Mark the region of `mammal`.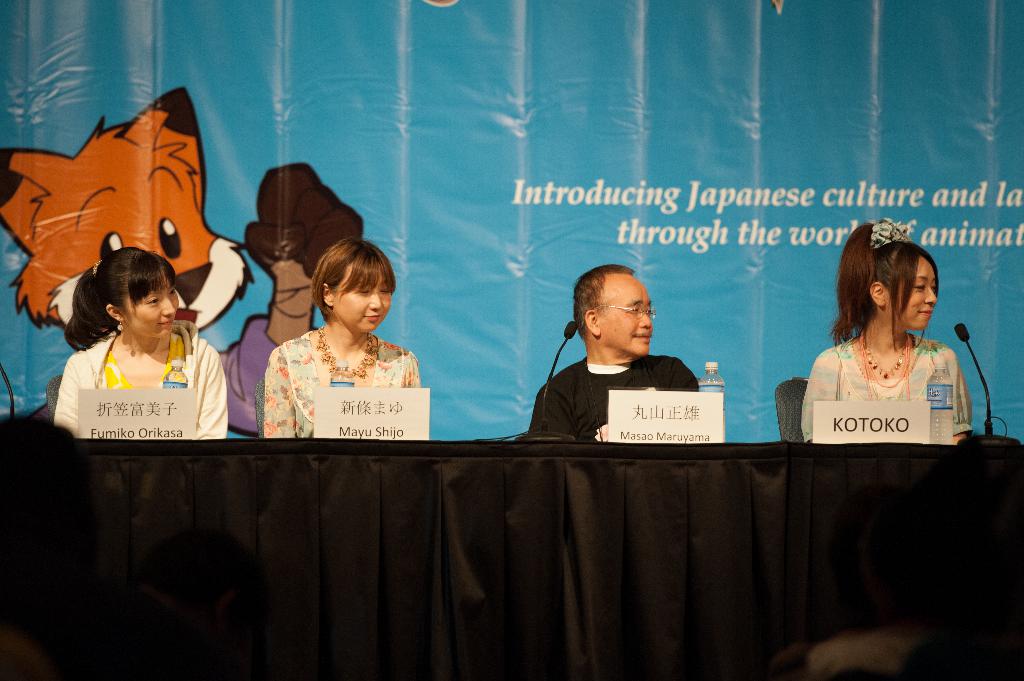
Region: 527, 262, 707, 443.
